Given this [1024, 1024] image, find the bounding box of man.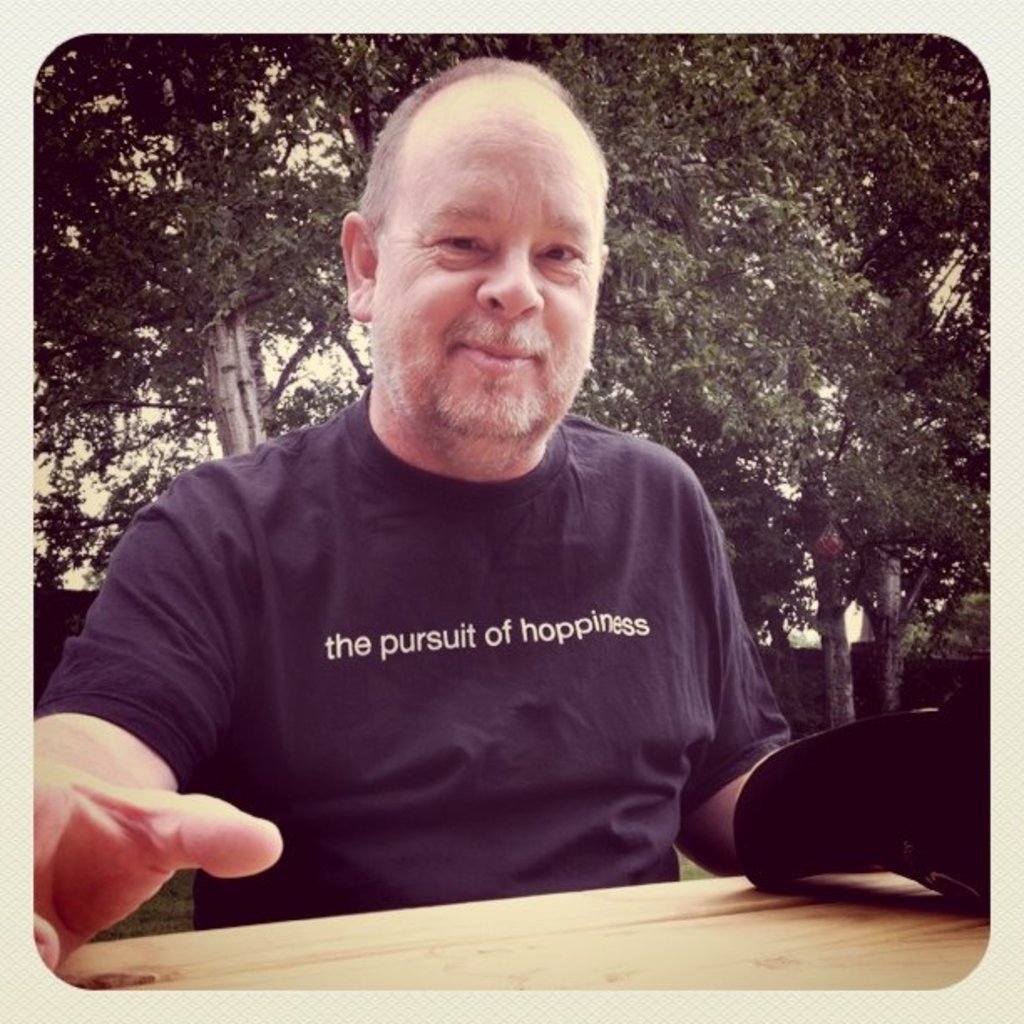
(69,79,848,965).
